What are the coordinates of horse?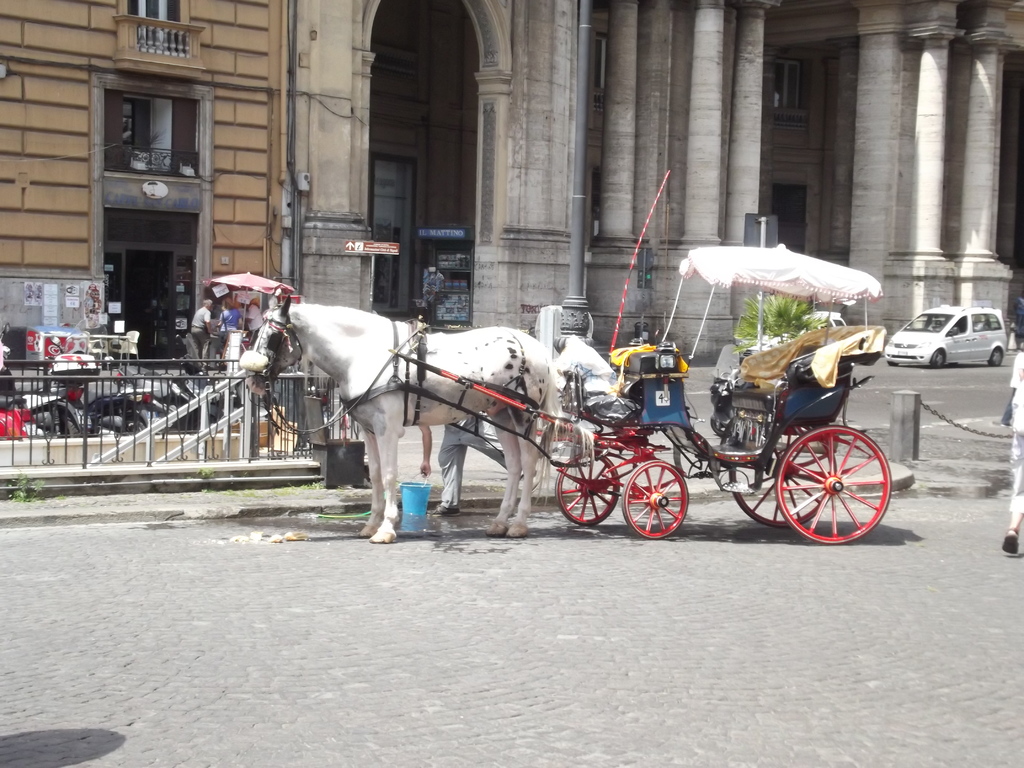
[240,290,597,548].
